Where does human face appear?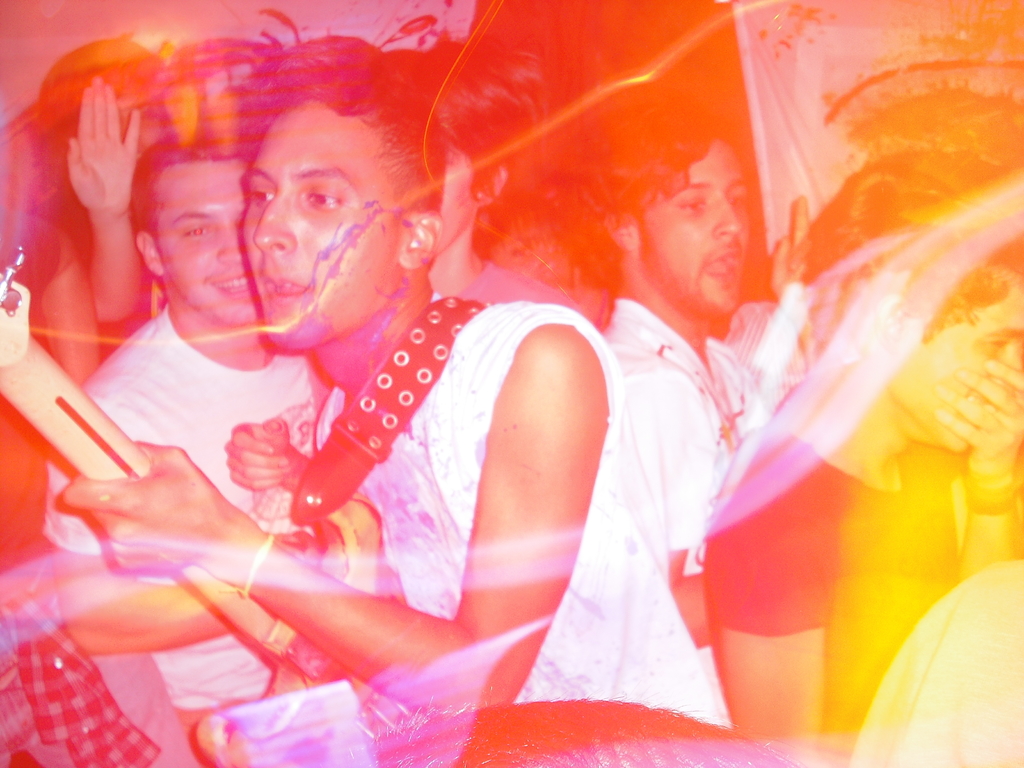
Appears at [882,284,1023,454].
